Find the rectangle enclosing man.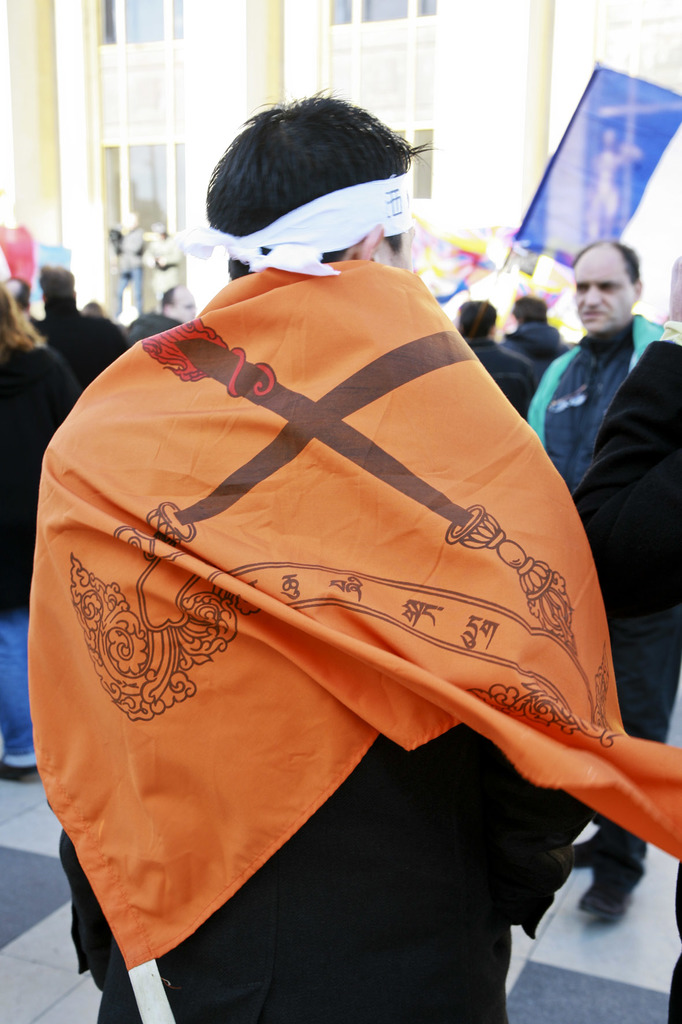
{"left": 500, "top": 289, "right": 571, "bottom": 385}.
